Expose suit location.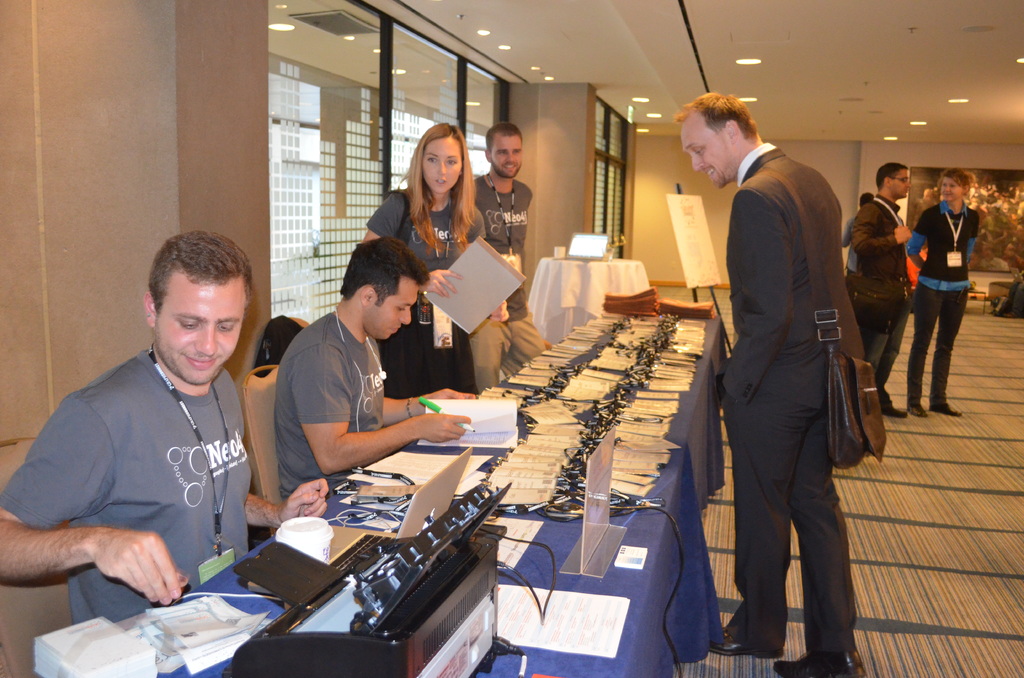
Exposed at crop(689, 92, 872, 674).
